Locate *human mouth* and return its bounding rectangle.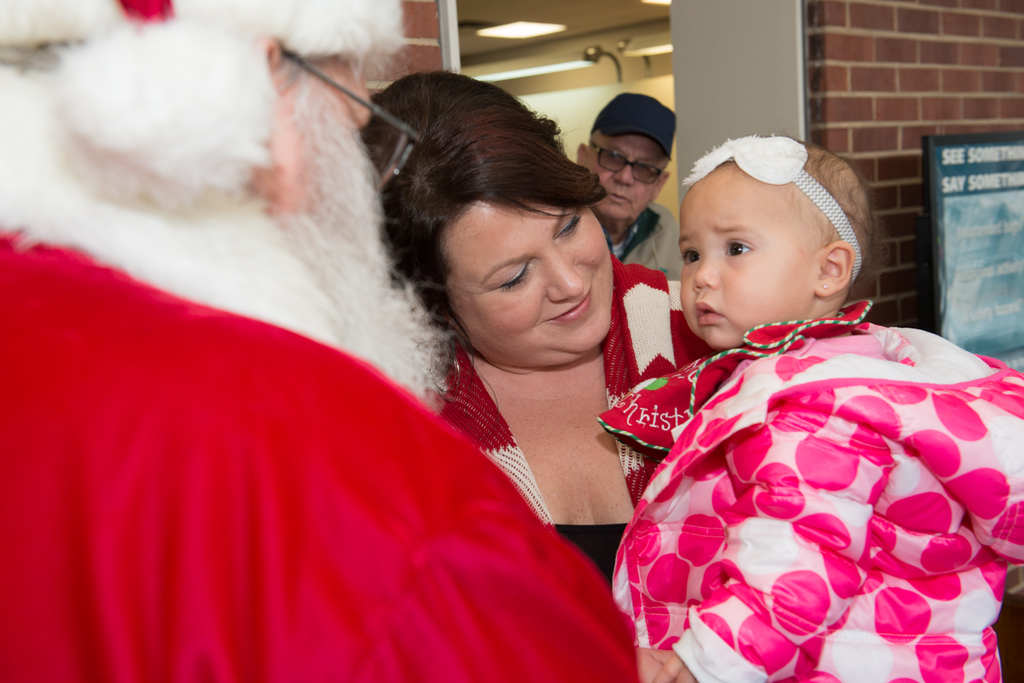
pyautogui.locateOnScreen(554, 289, 591, 321).
